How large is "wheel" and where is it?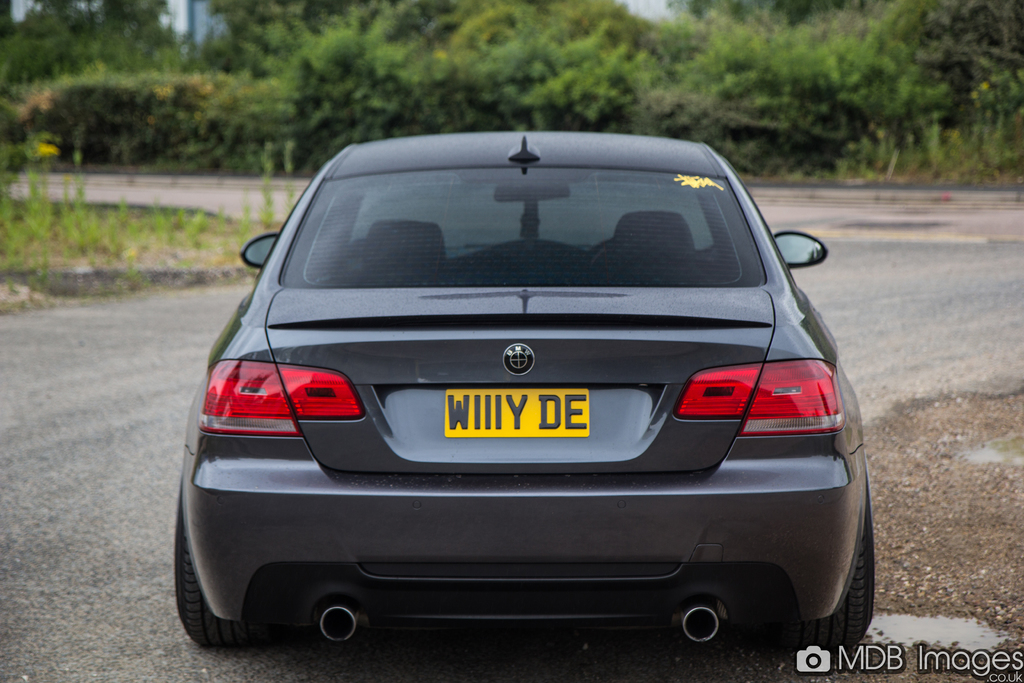
Bounding box: bbox=(780, 511, 872, 659).
